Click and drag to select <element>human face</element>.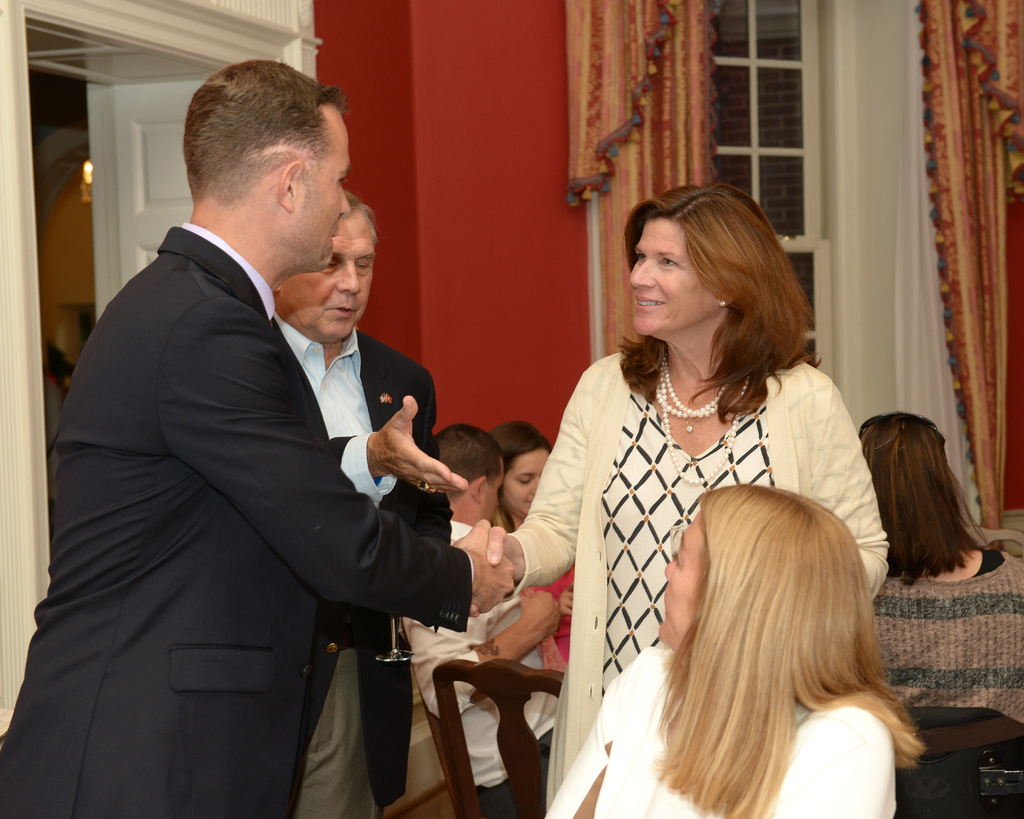
Selection: left=481, top=474, right=503, bottom=520.
